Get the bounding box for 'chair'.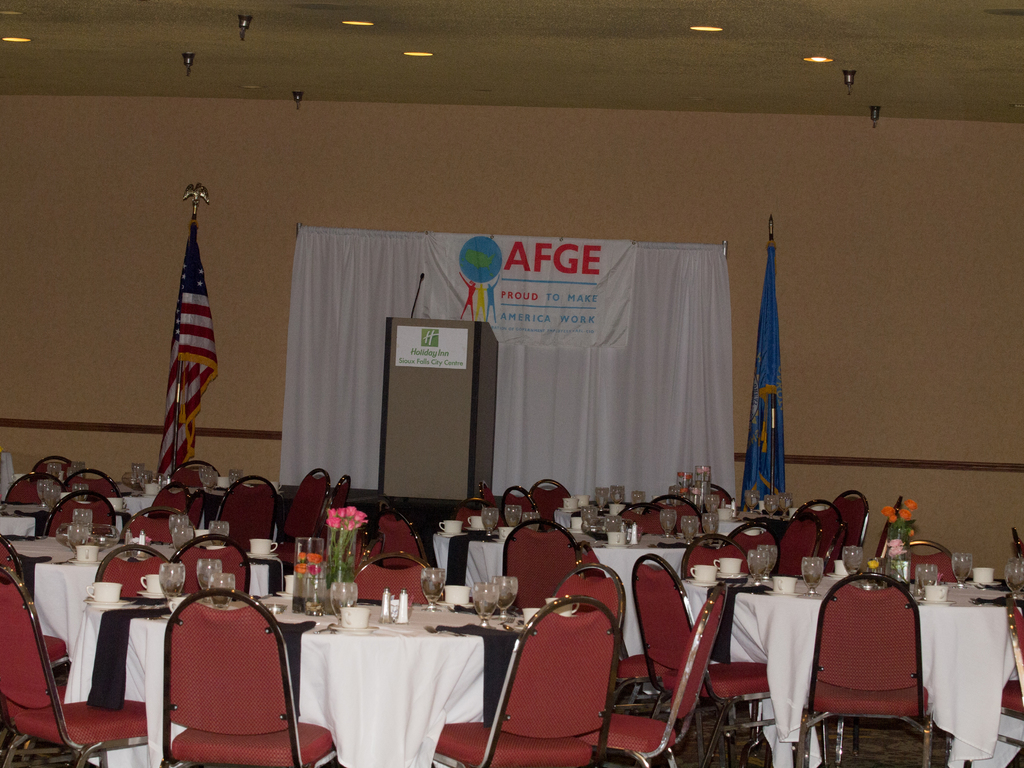
bbox=[584, 588, 727, 767].
